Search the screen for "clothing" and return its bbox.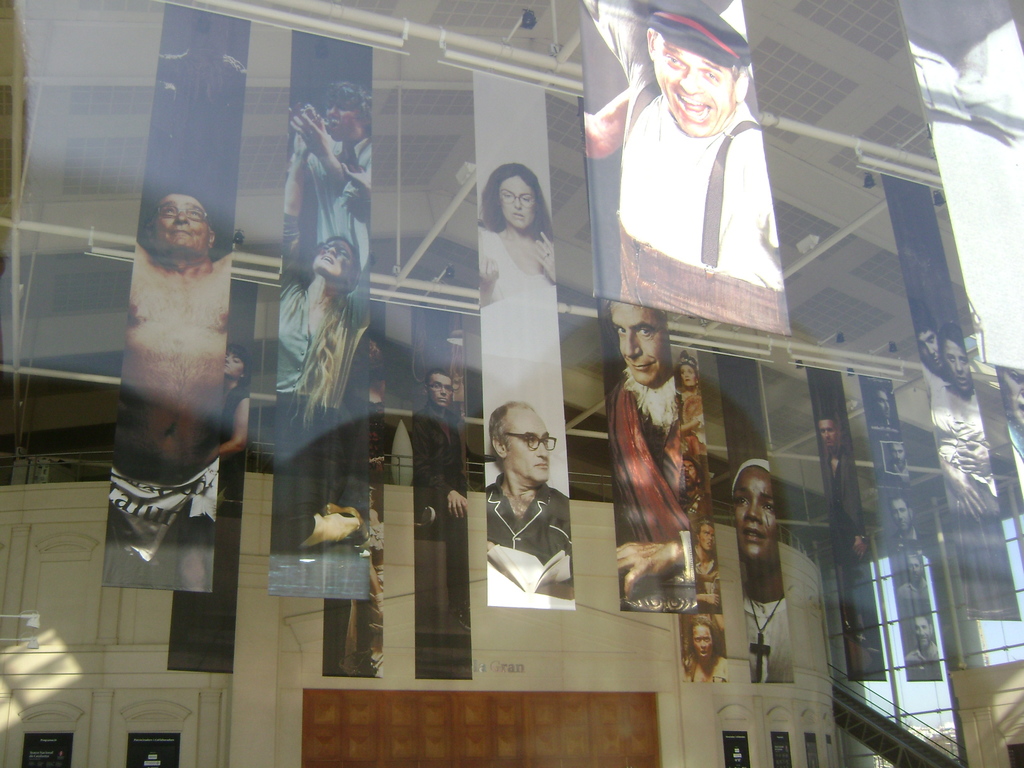
Found: select_region(411, 407, 464, 637).
